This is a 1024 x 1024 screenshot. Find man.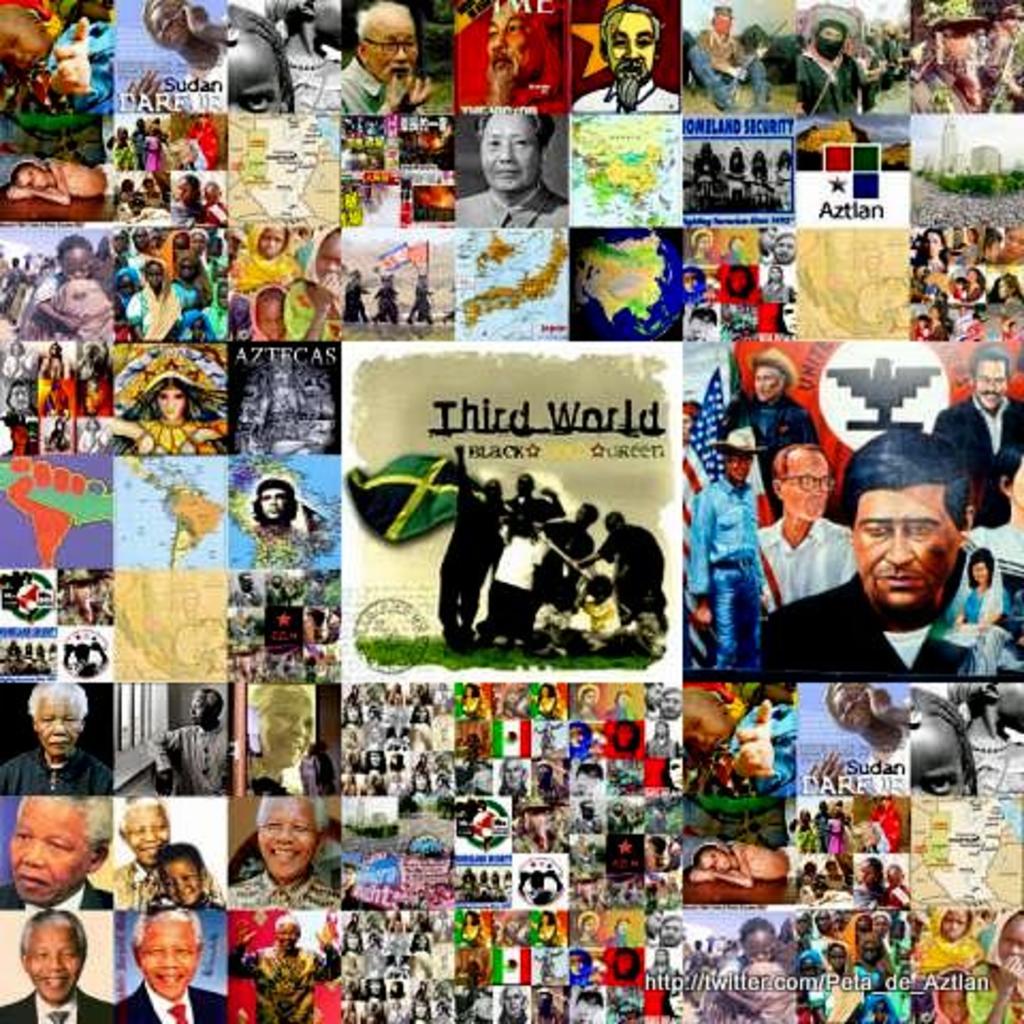
Bounding box: bbox=(247, 478, 303, 542).
